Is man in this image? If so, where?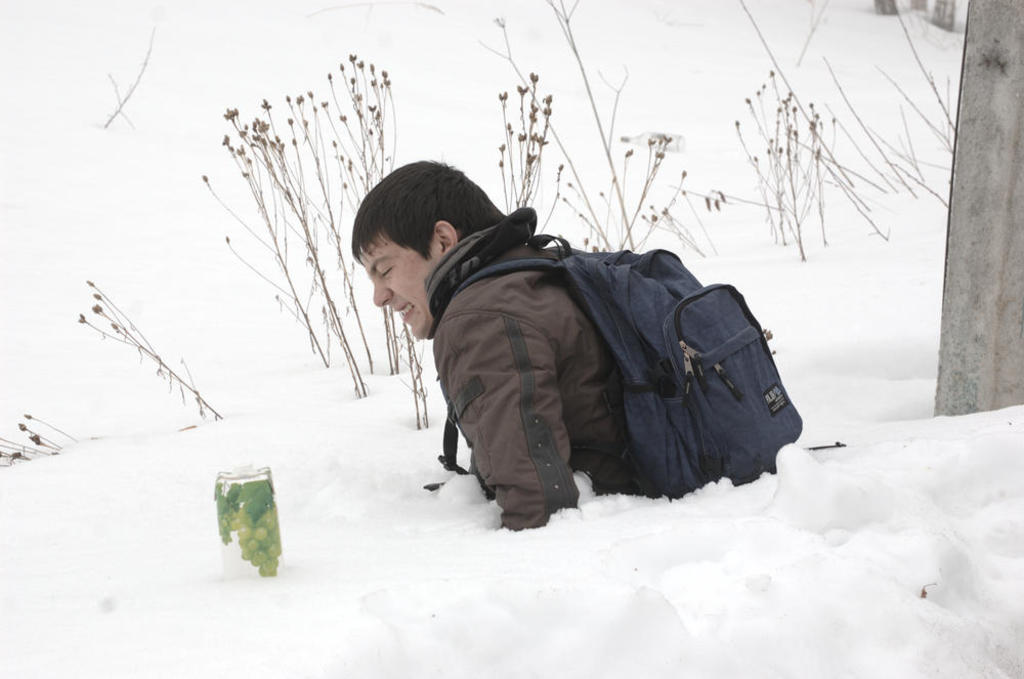
Yes, at <region>337, 165, 686, 521</region>.
